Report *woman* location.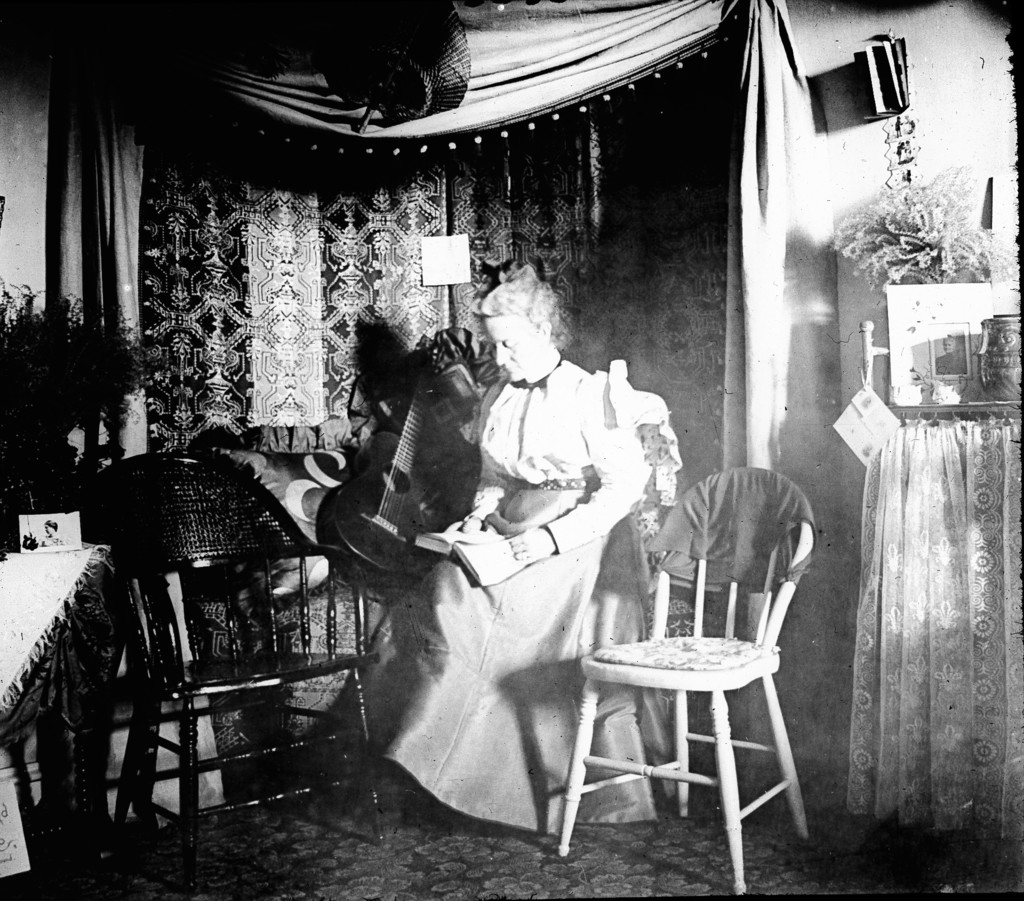
Report: crop(339, 246, 674, 878).
